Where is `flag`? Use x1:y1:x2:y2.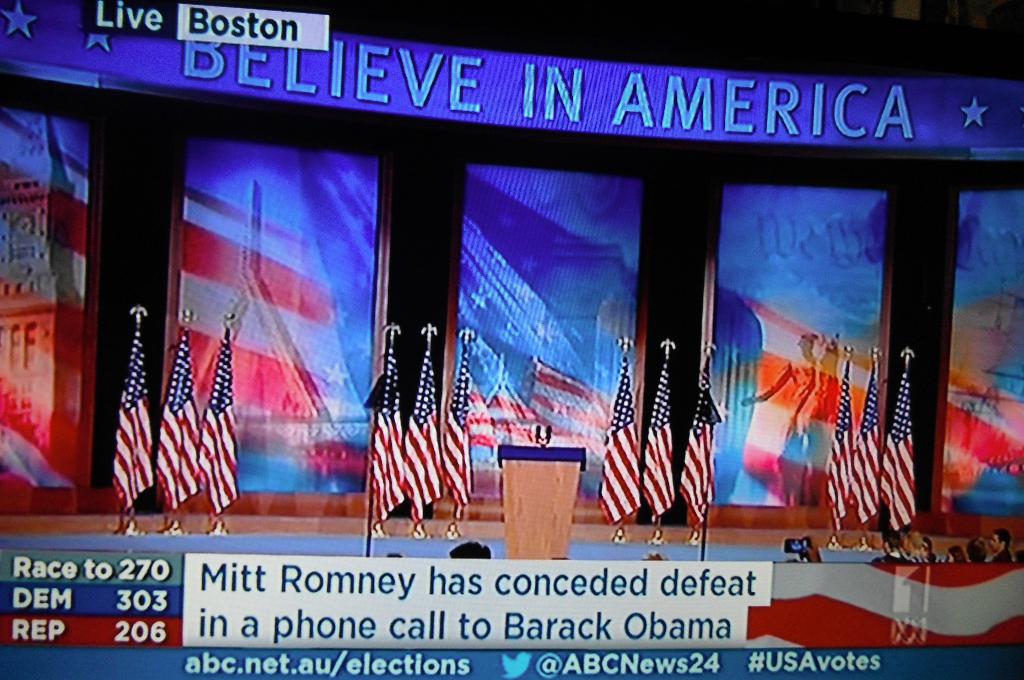
404:343:438:529.
